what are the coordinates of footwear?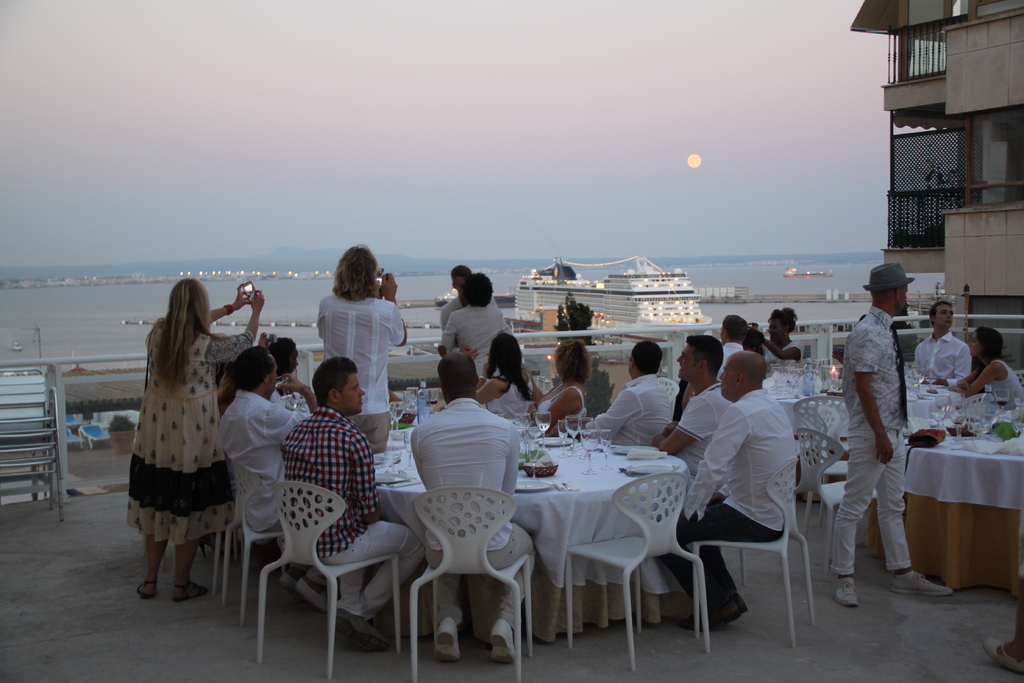
(488,622,521,670).
